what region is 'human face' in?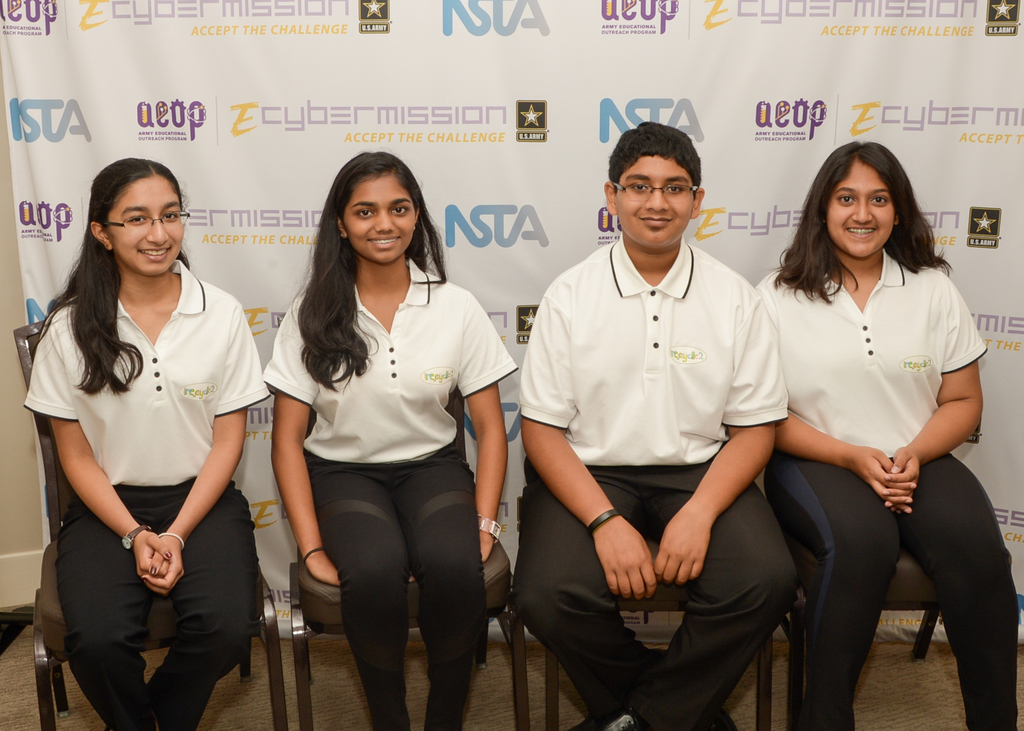
(x1=343, y1=172, x2=417, y2=262).
